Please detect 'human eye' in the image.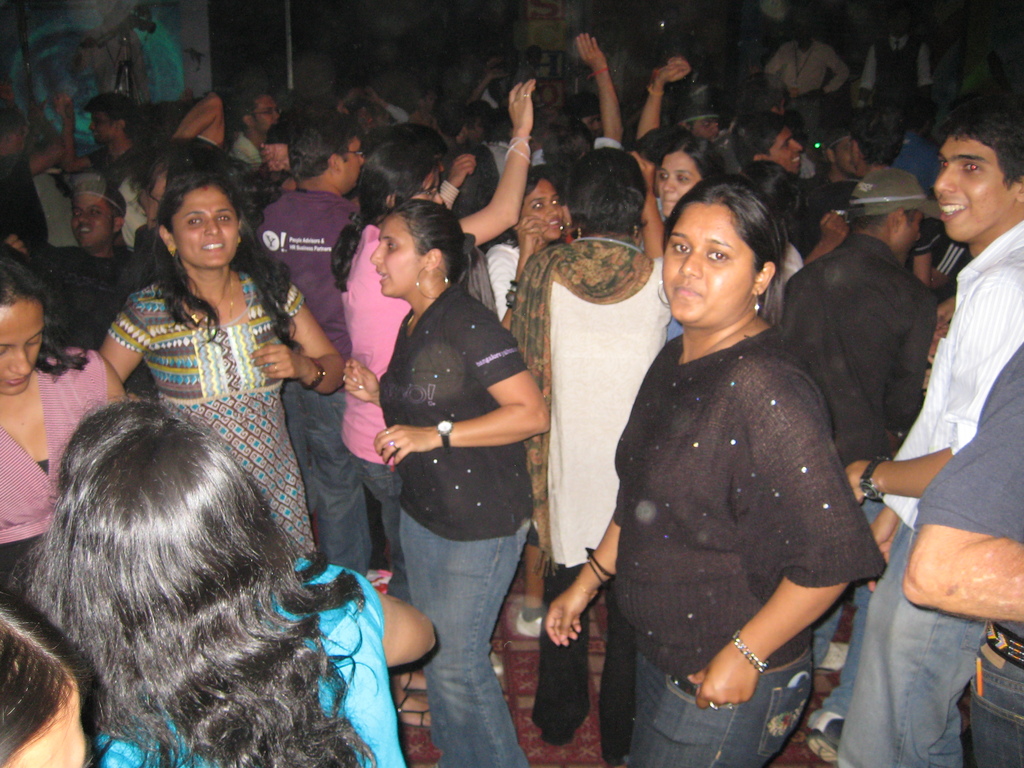
(266, 108, 273, 115).
